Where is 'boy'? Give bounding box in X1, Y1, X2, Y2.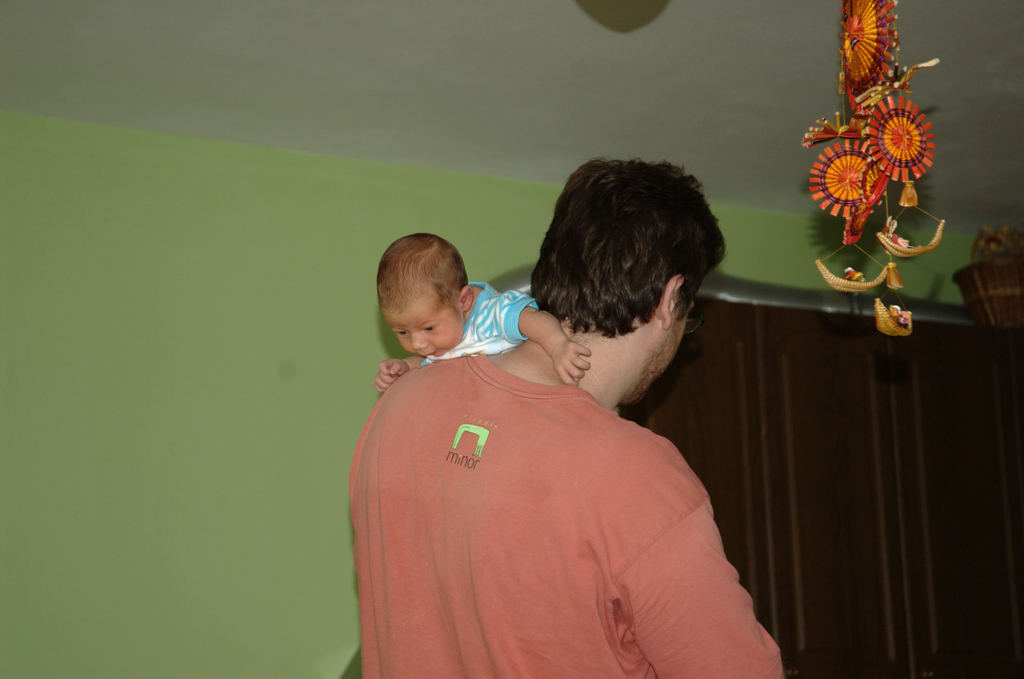
378, 232, 587, 385.
